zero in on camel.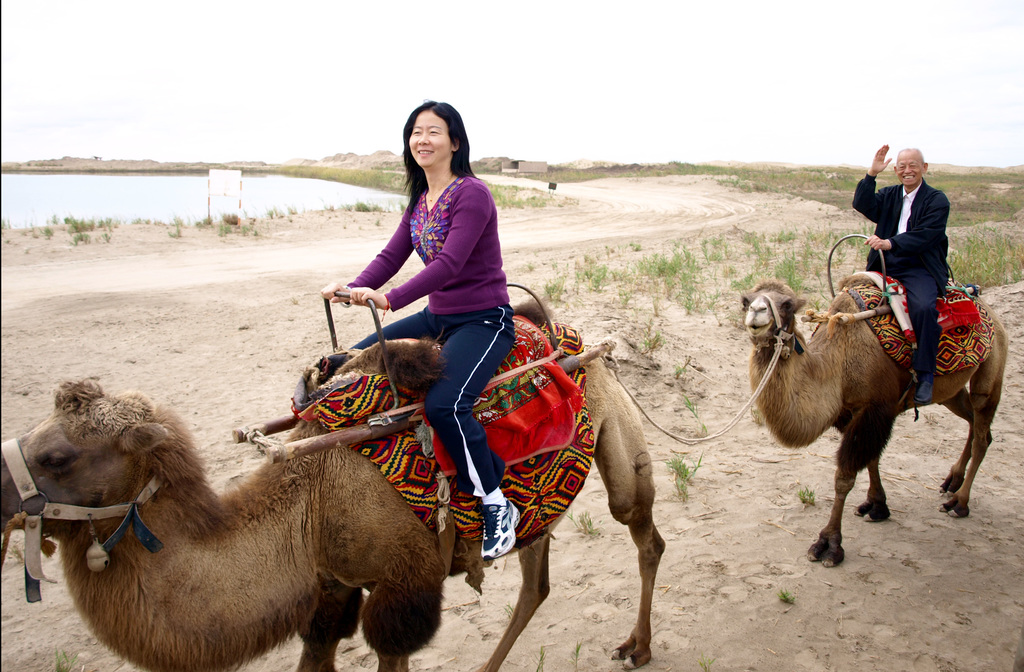
Zeroed in: [0, 295, 666, 671].
